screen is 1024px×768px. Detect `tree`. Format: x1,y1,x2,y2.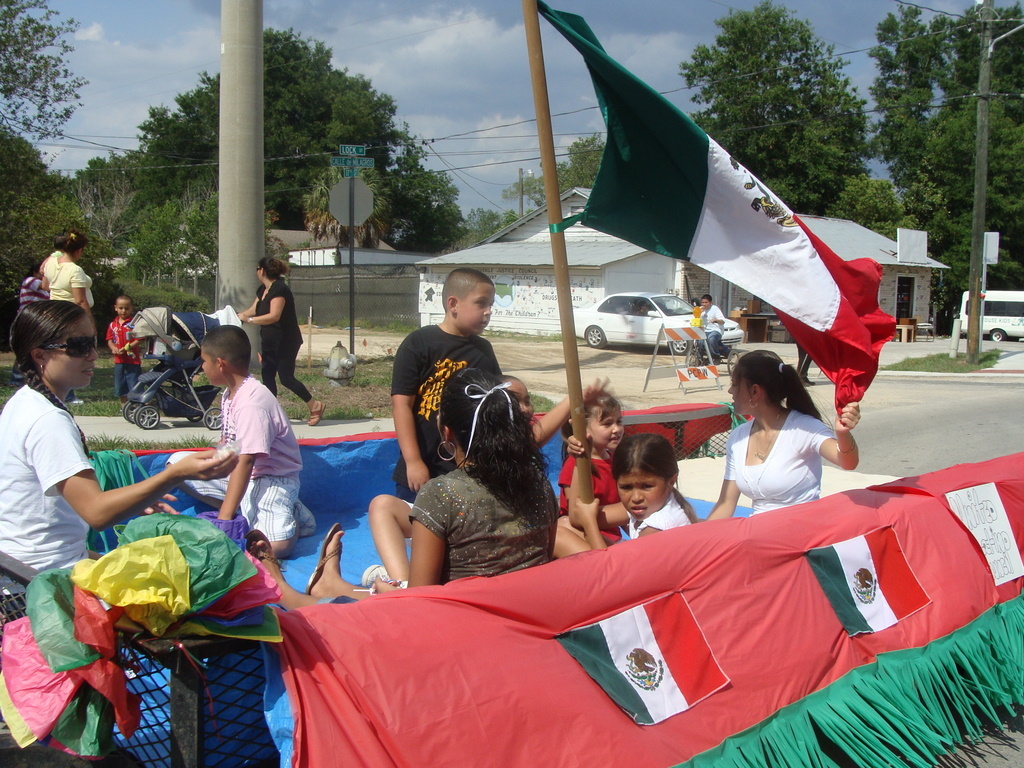
492,123,601,212.
